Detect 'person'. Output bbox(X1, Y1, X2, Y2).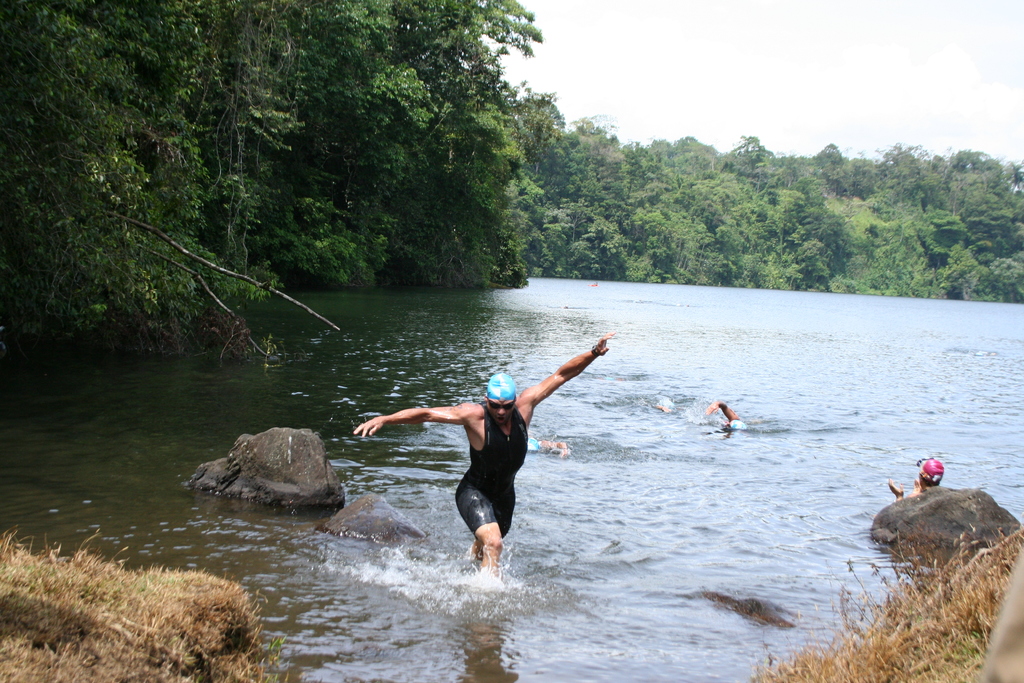
bbox(887, 456, 942, 502).
